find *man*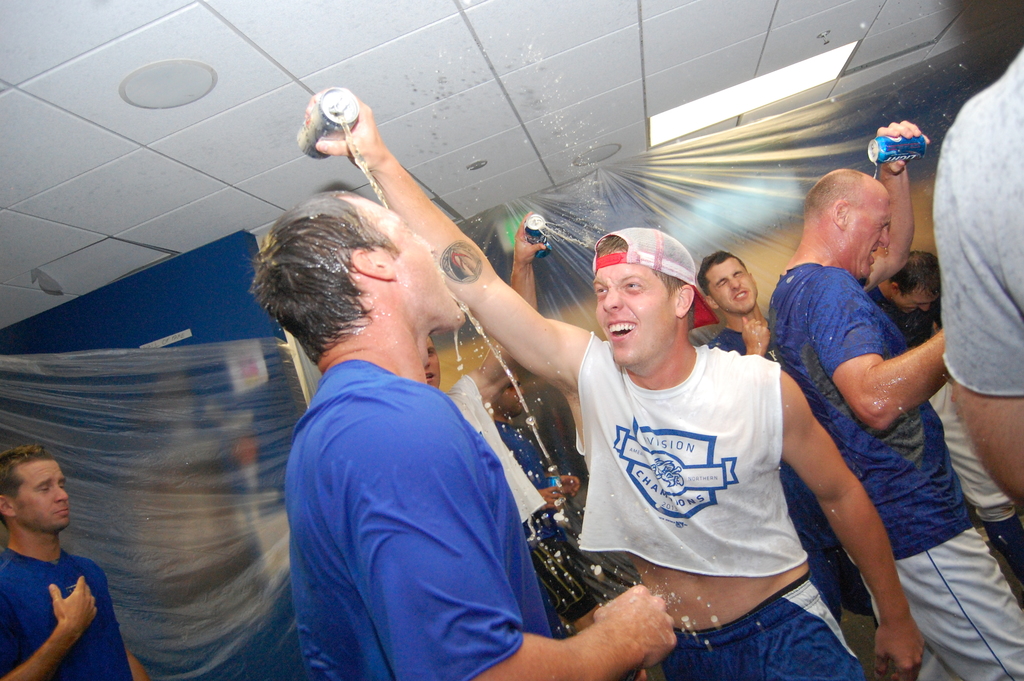
{"left": 693, "top": 249, "right": 874, "bottom": 624}
